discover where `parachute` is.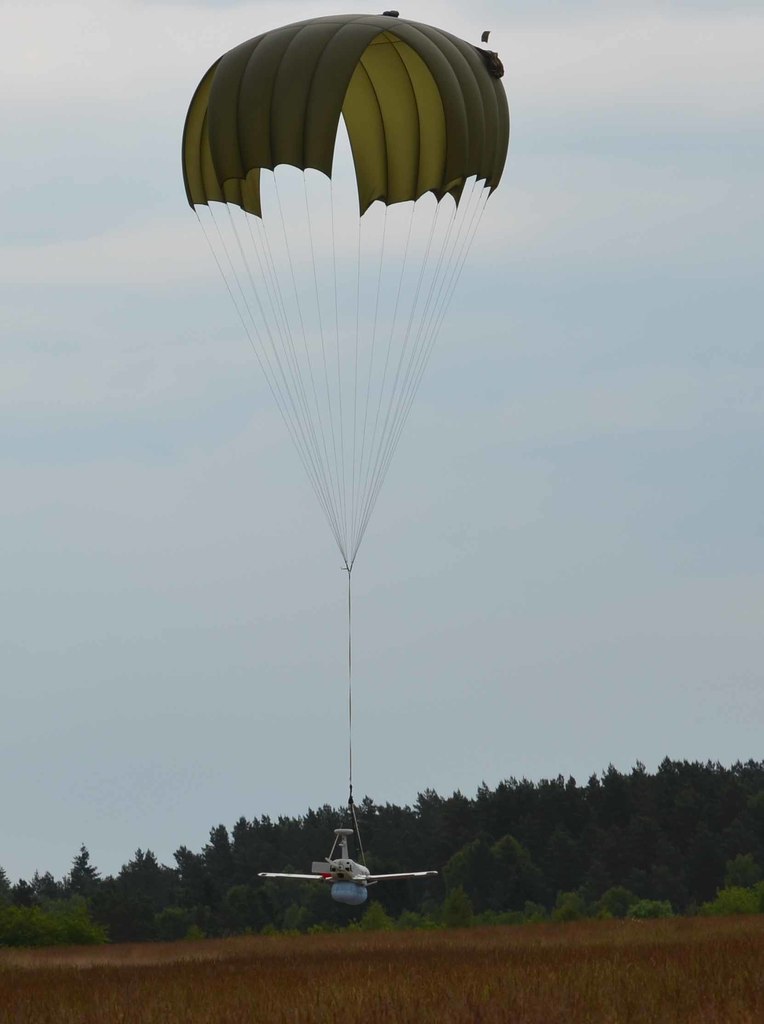
Discovered at left=189, top=14, right=508, bottom=819.
